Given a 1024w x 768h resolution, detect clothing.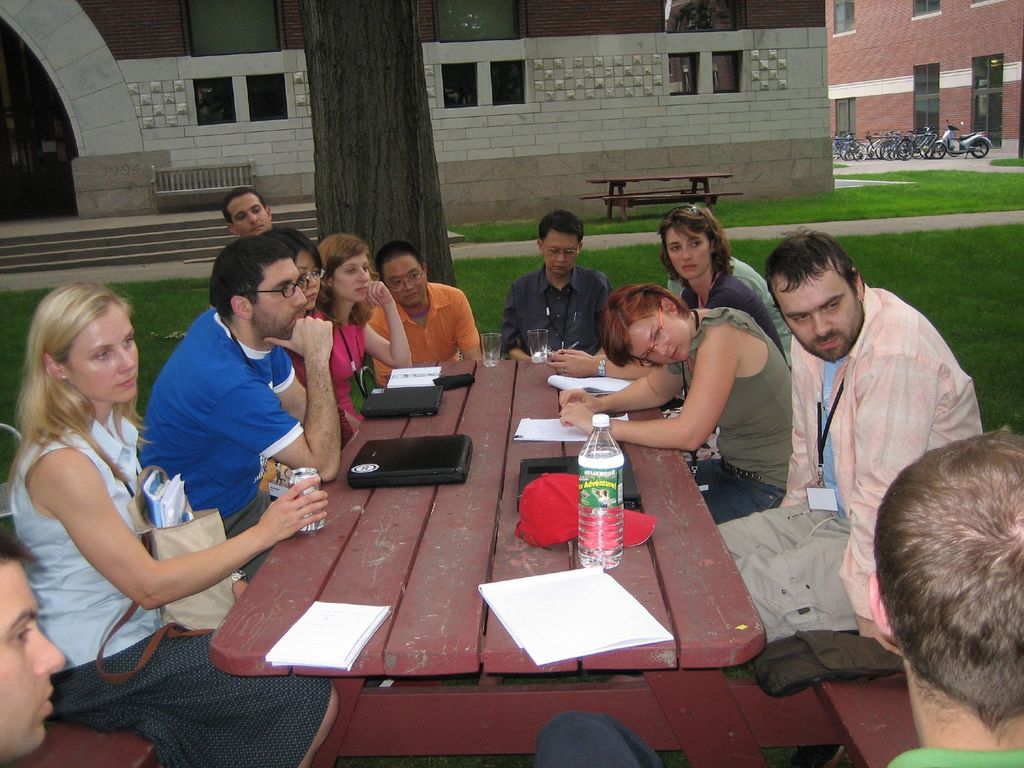
bbox=(282, 347, 353, 450).
